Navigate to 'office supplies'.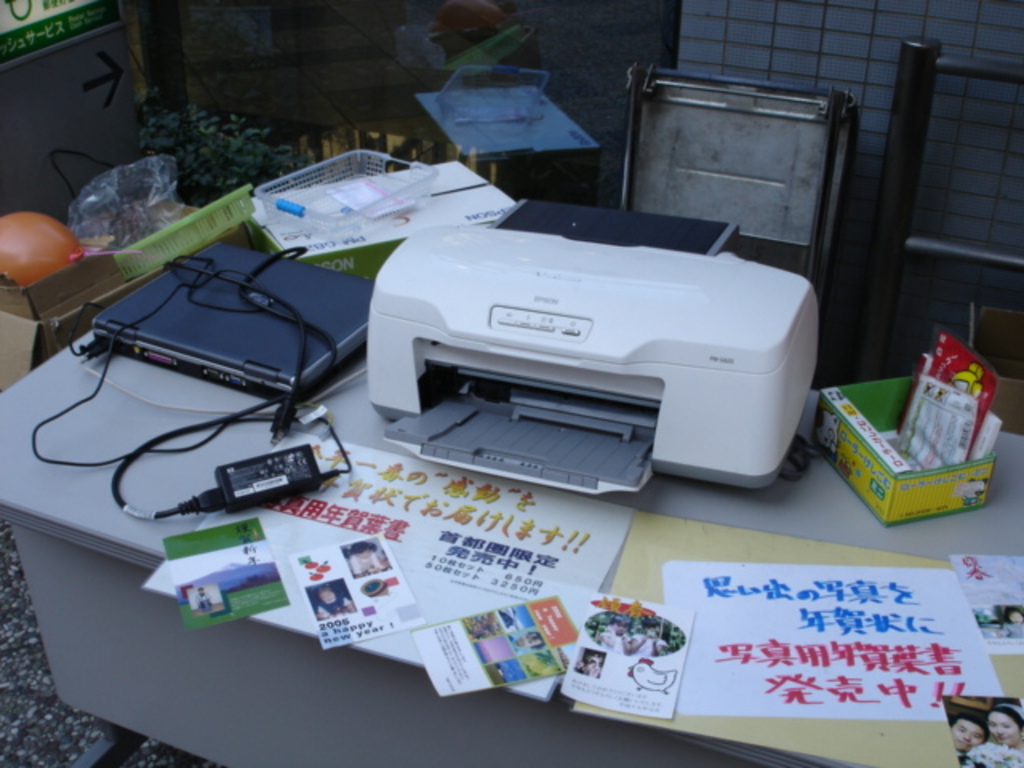
Navigation target: {"left": 581, "top": 515, "right": 1022, "bottom": 766}.
